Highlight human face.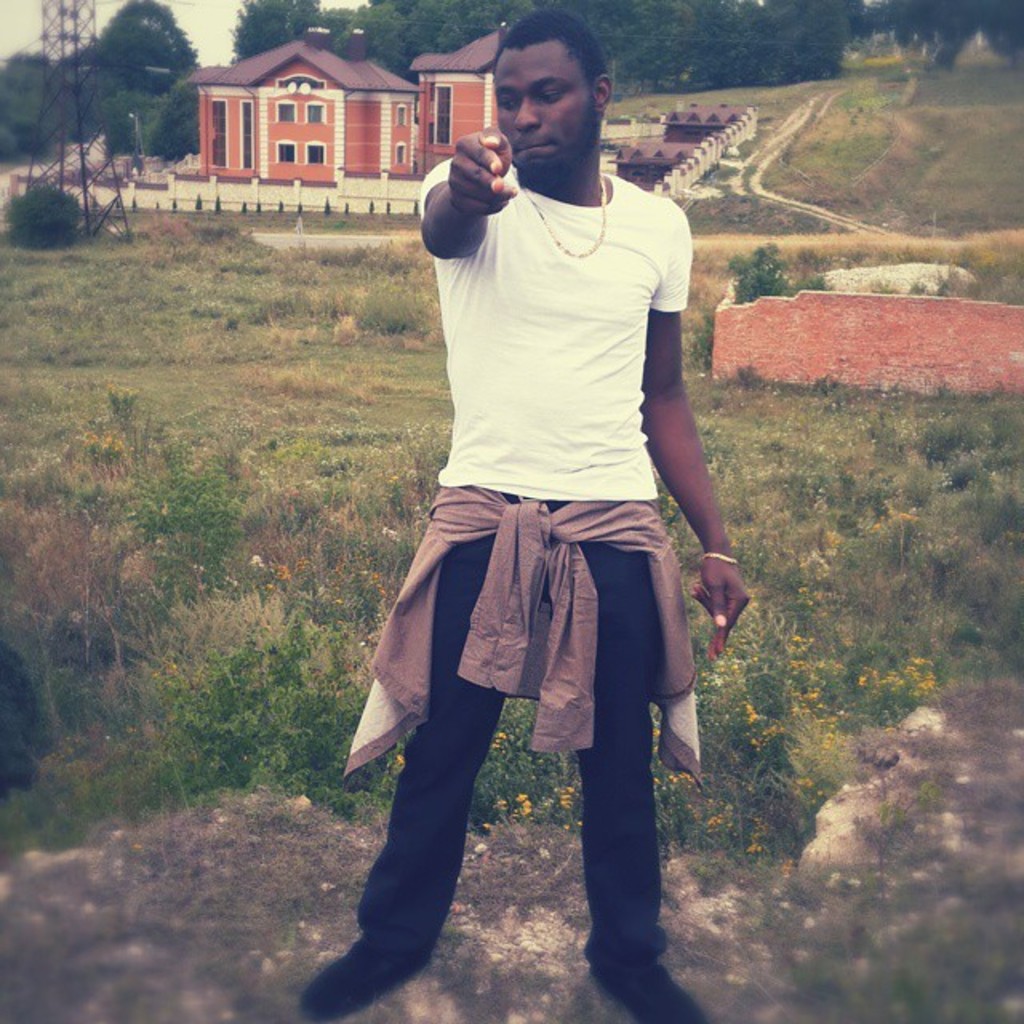
Highlighted region: crop(501, 38, 594, 174).
